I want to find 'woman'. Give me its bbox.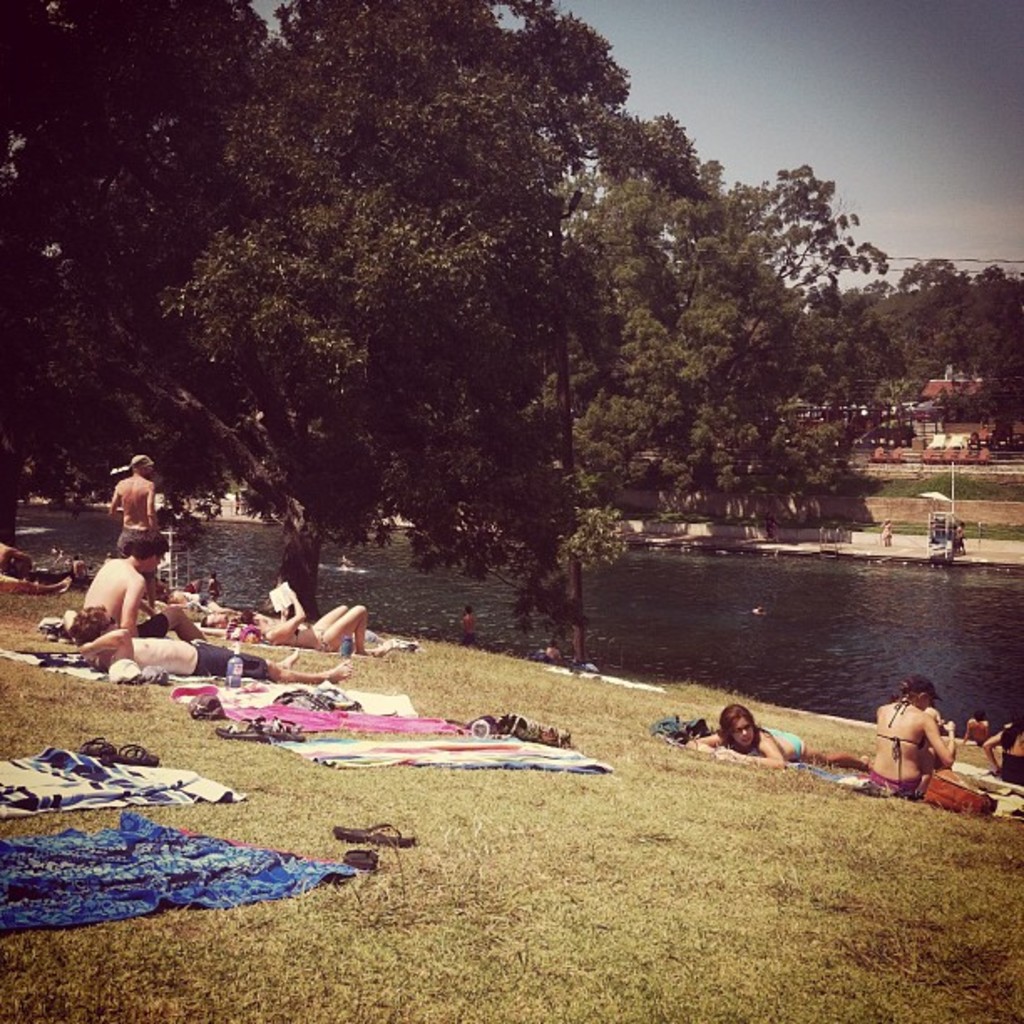
980 713 1022 791.
